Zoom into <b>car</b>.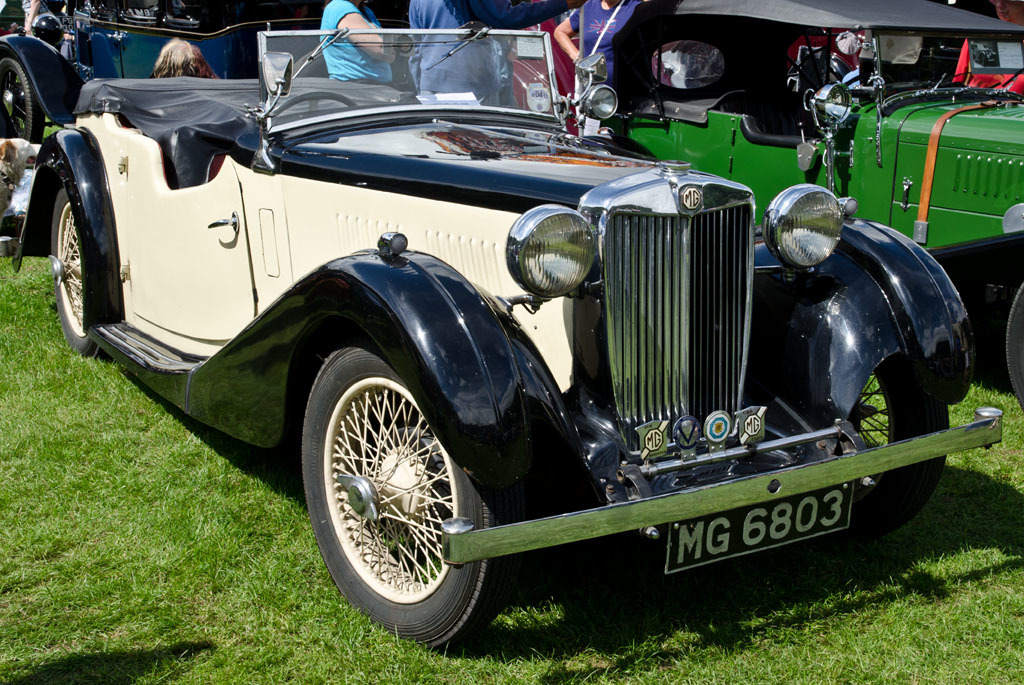
Zoom target: {"left": 49, "top": 18, "right": 990, "bottom": 660}.
